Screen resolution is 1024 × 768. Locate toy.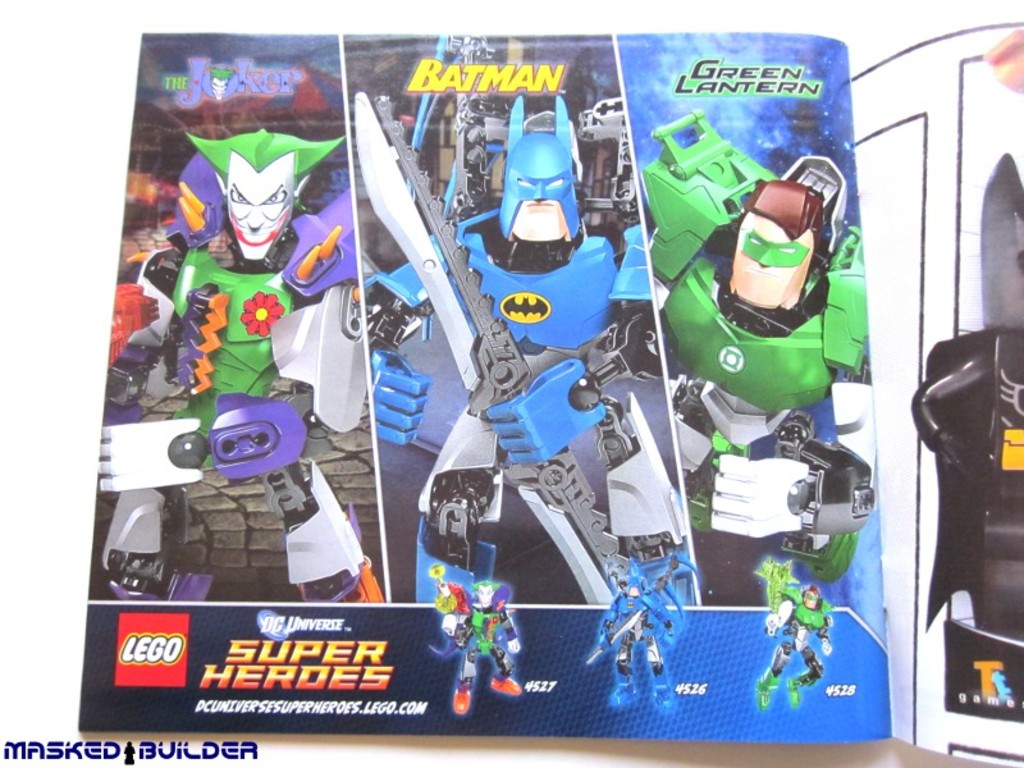
590, 544, 700, 719.
